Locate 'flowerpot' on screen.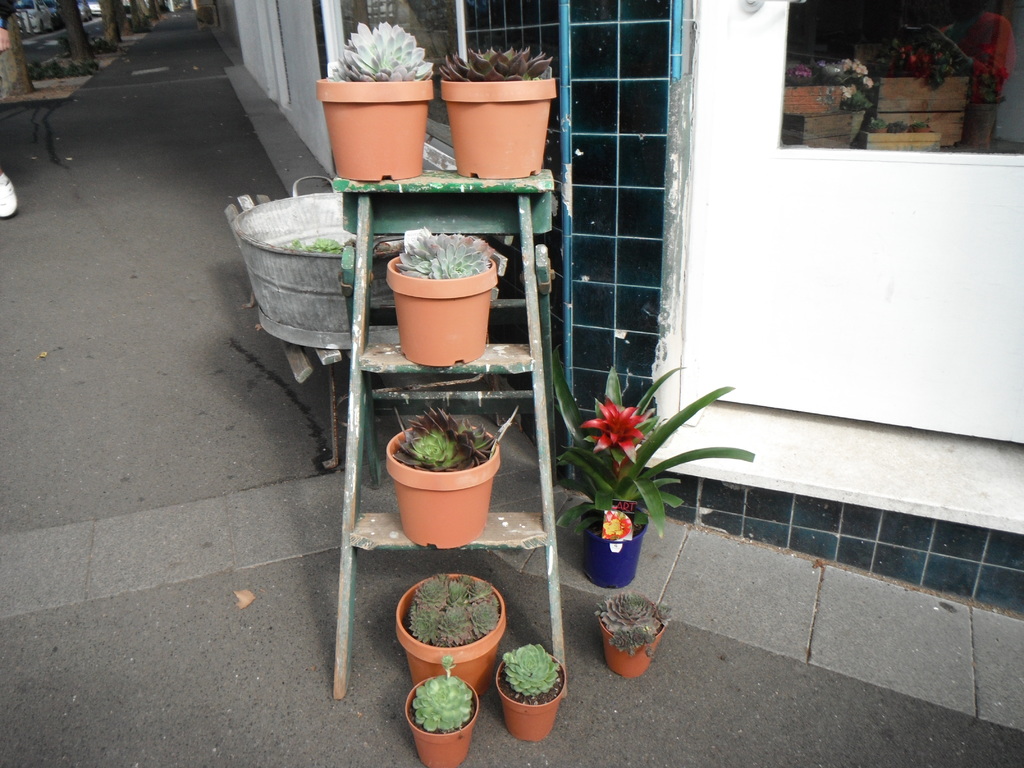
On screen at box=[496, 643, 569, 742].
